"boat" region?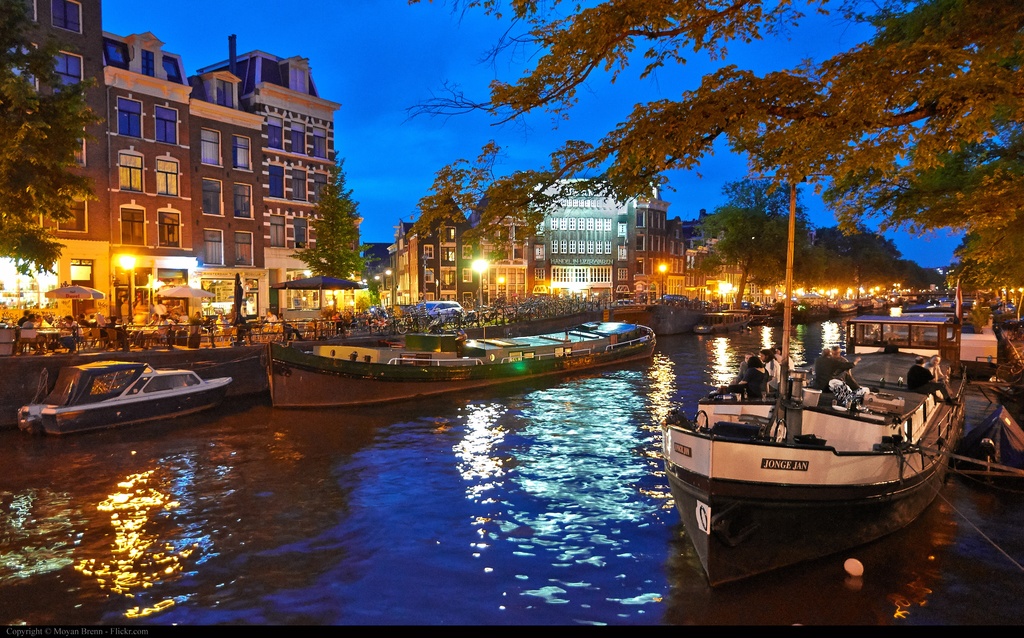
detection(259, 316, 654, 416)
